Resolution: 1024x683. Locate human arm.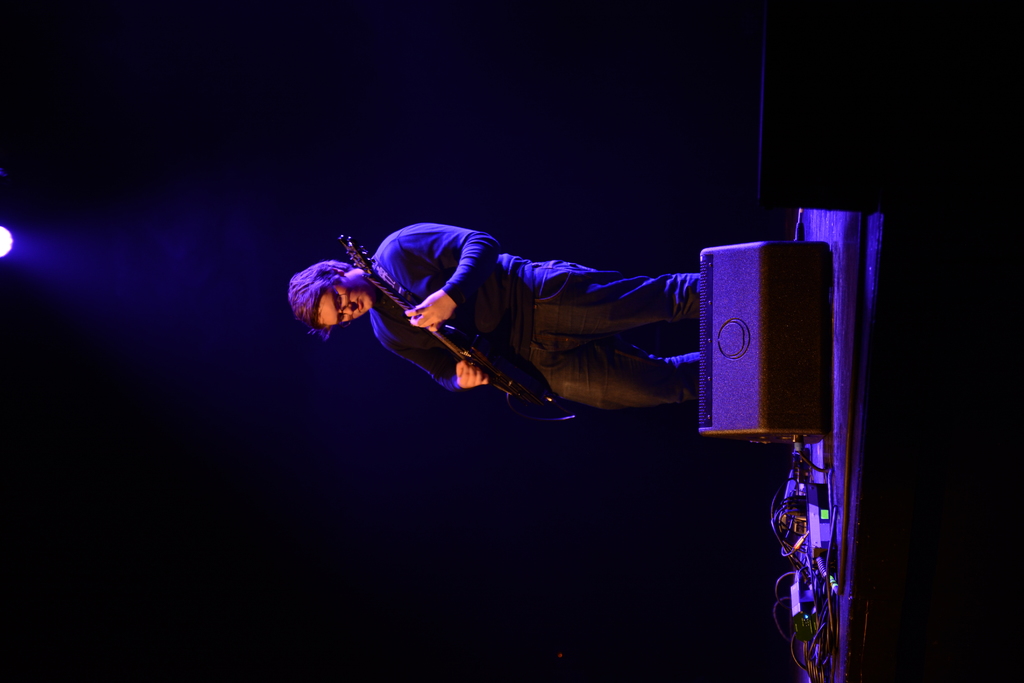
(356, 214, 521, 350).
